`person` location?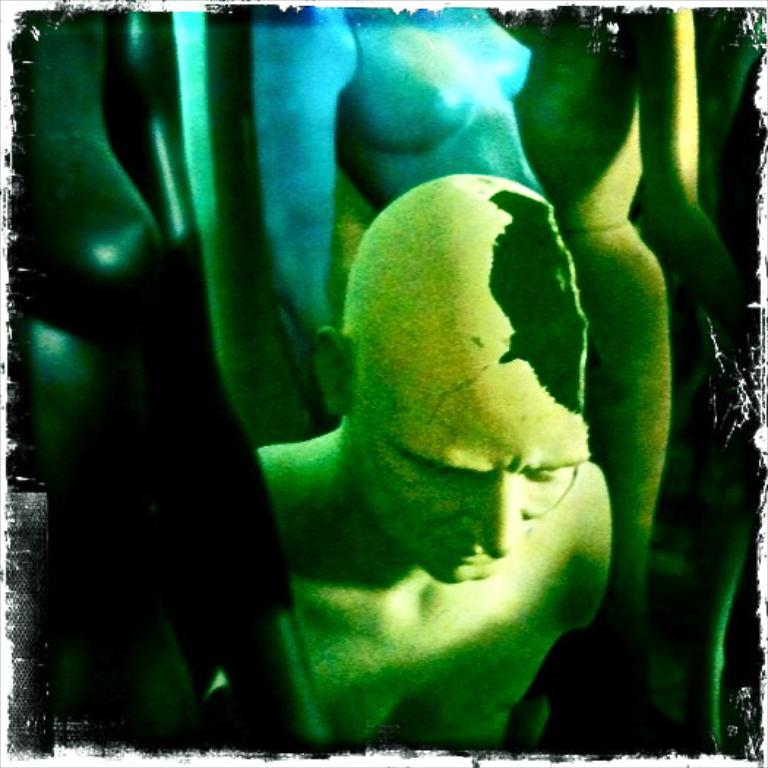
bbox(250, 0, 551, 436)
